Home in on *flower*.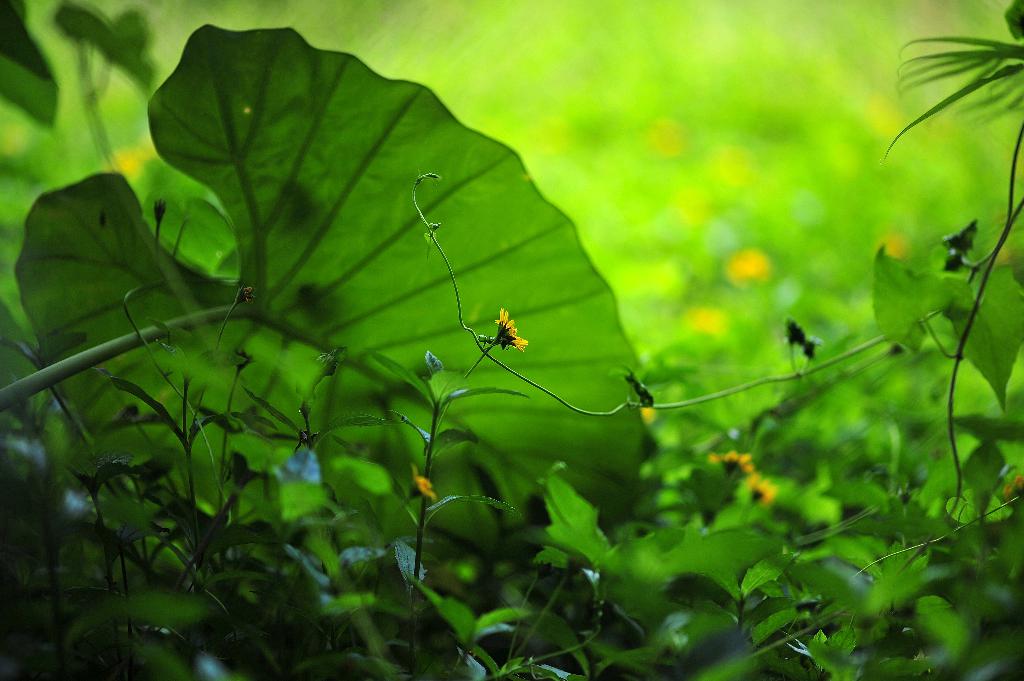
Homed in at <region>500, 307, 523, 346</region>.
